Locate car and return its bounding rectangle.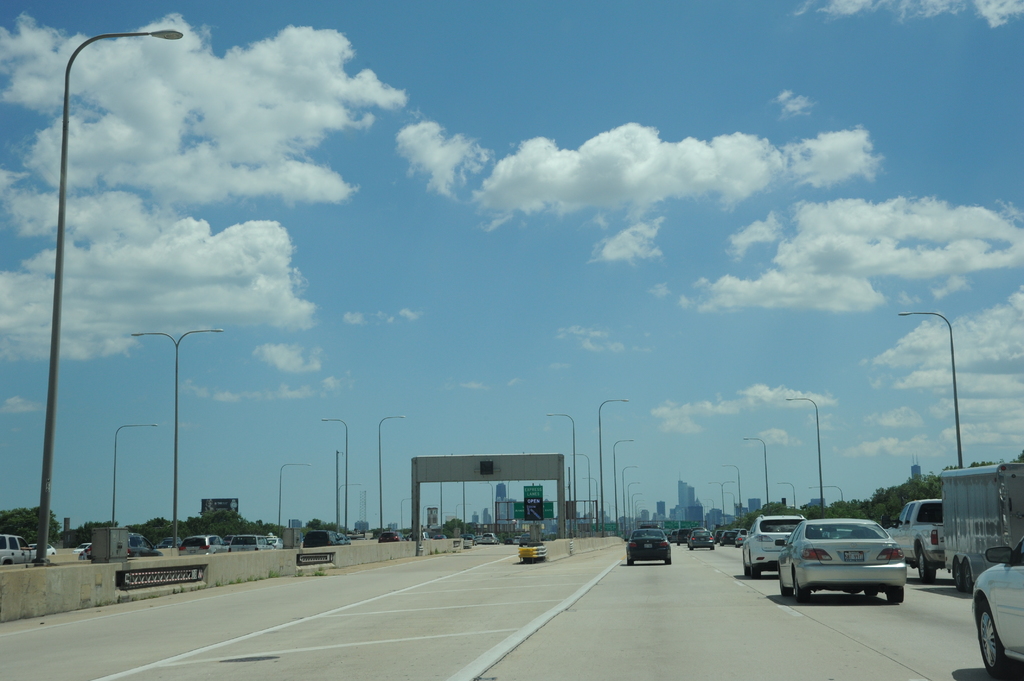
887,501,942,581.
